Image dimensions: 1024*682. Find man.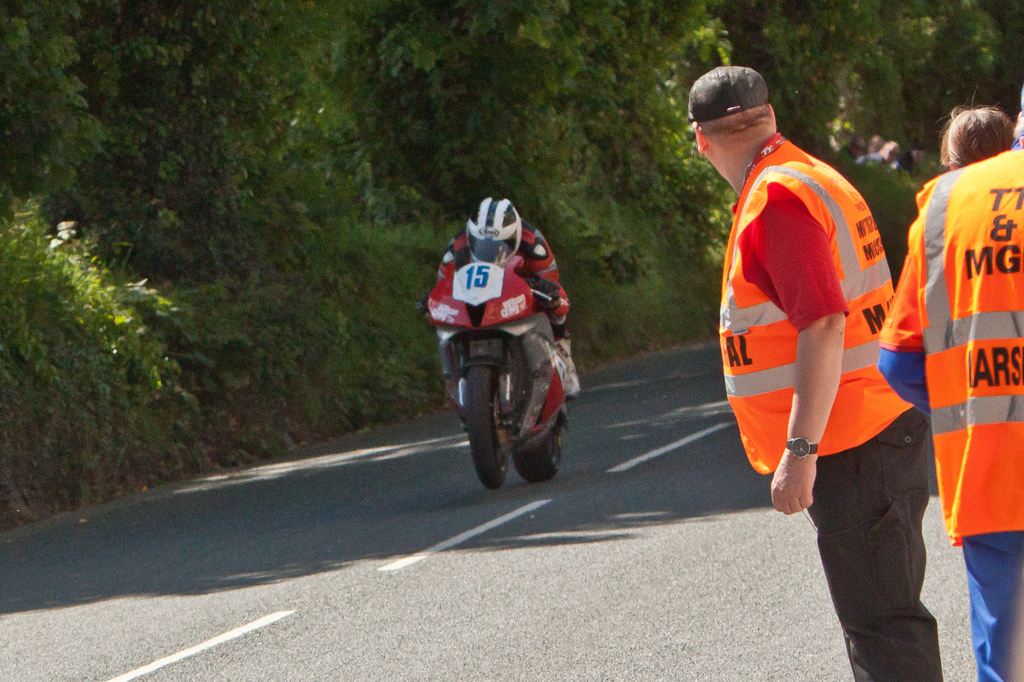
682, 81, 937, 595.
